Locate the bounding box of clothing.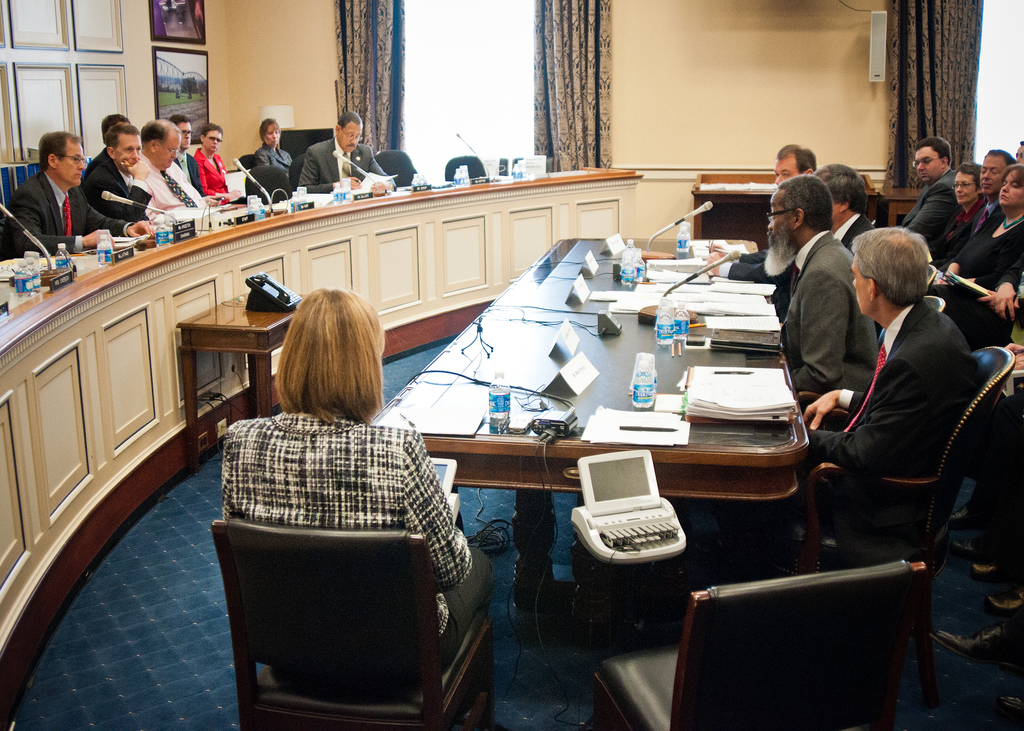
Bounding box: l=192, t=358, r=483, b=691.
